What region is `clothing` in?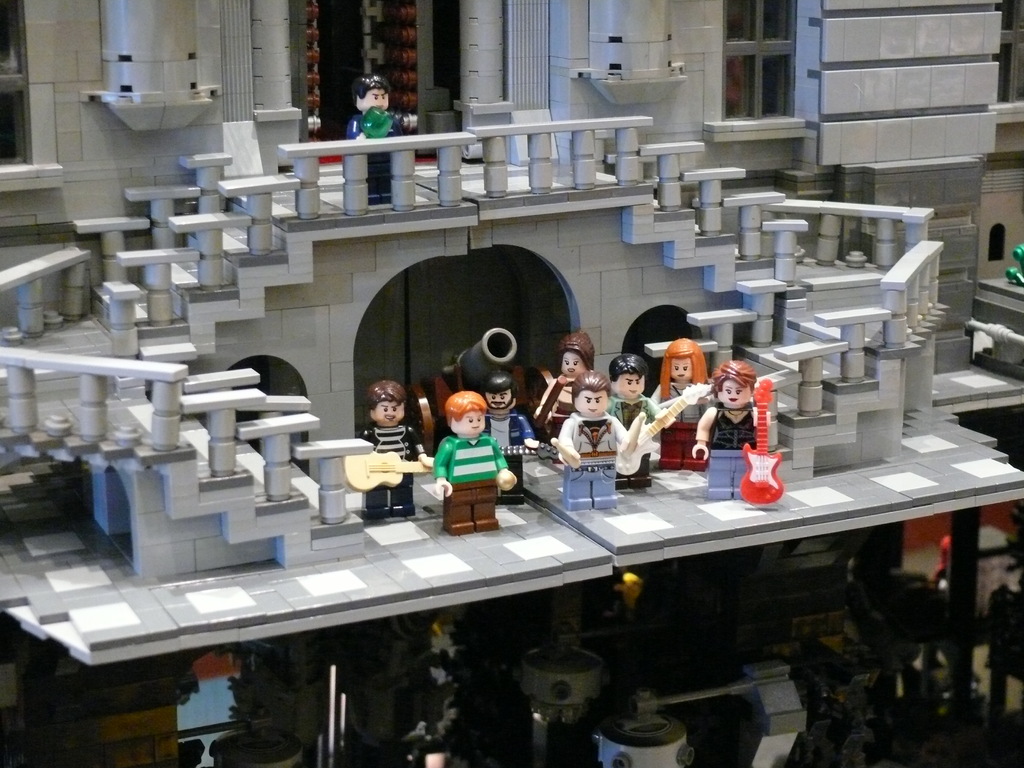
[x1=346, y1=109, x2=409, y2=205].
